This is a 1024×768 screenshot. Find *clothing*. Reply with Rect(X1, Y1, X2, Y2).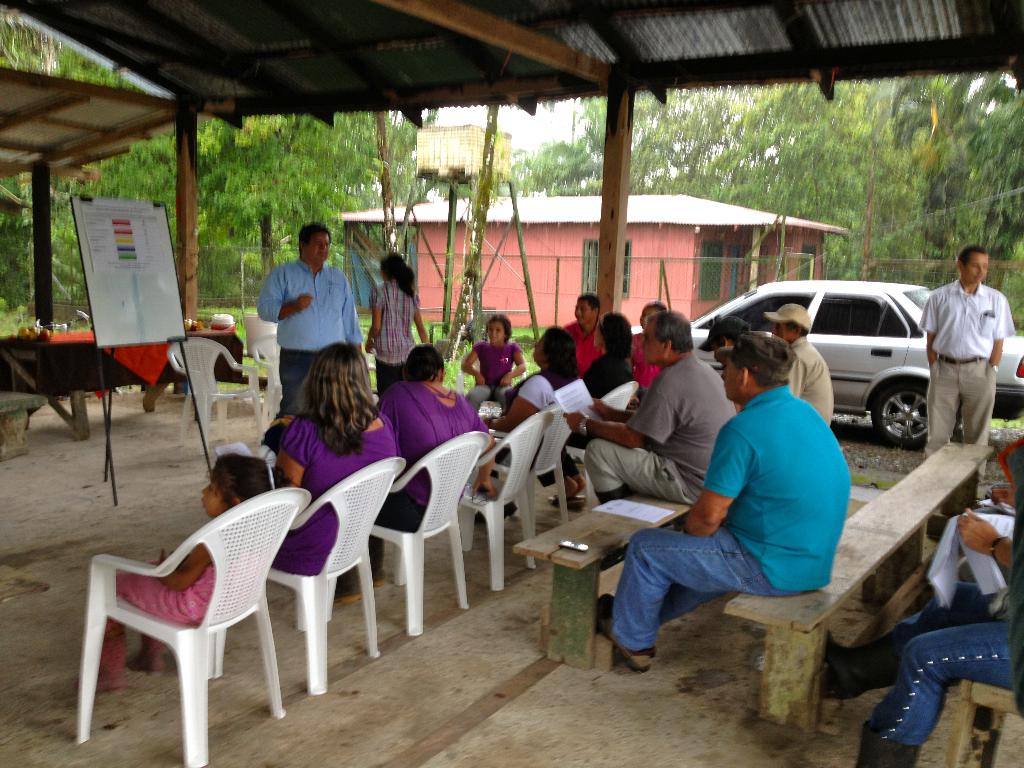
Rect(587, 349, 731, 508).
